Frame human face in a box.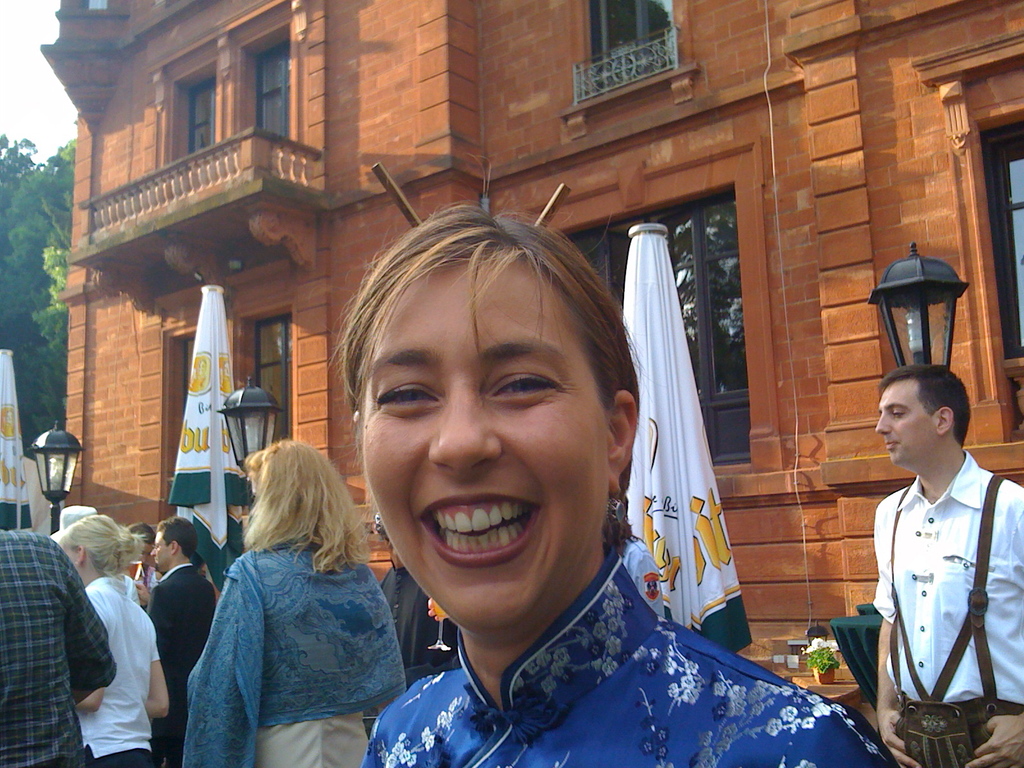
(355, 258, 604, 627).
